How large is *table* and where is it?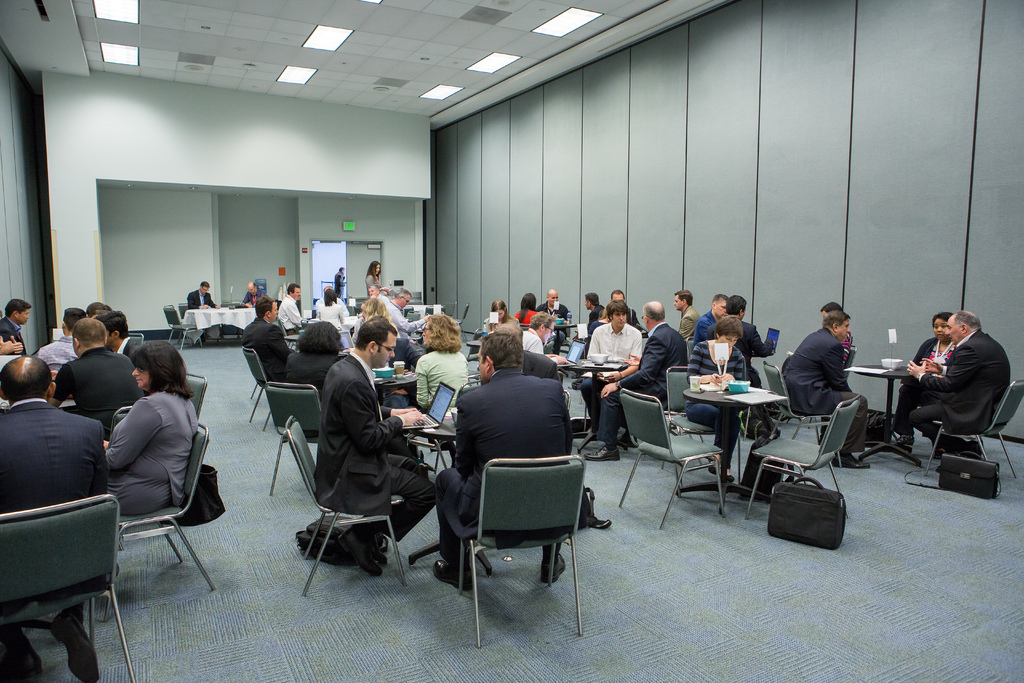
Bounding box: {"x1": 372, "y1": 370, "x2": 419, "y2": 406}.
